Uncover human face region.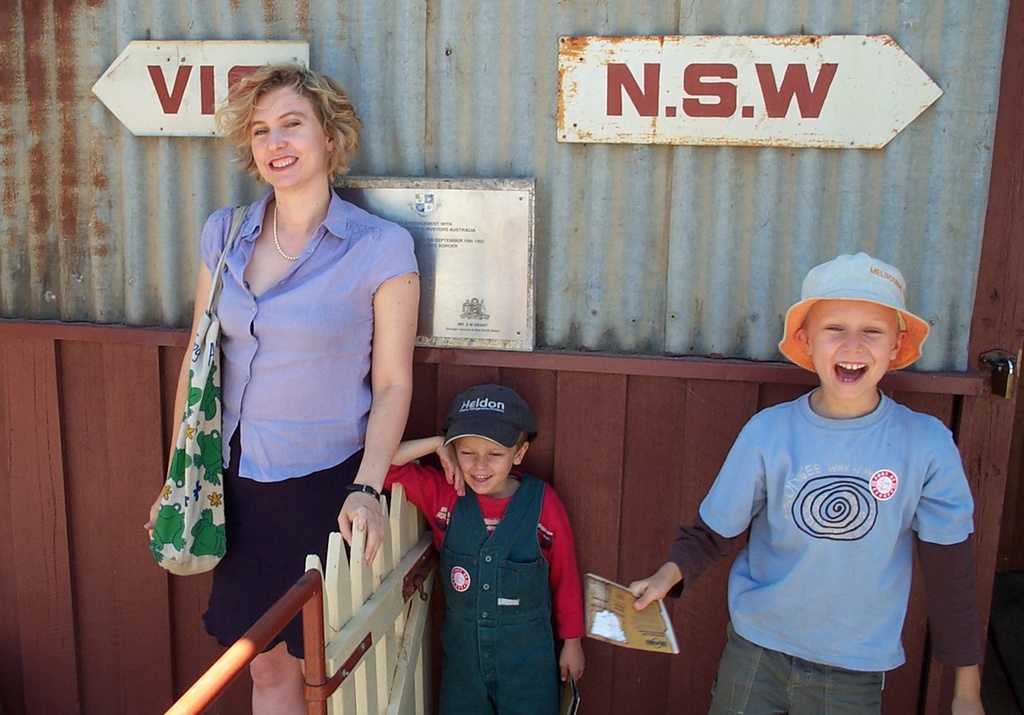
Uncovered: <bbox>804, 298, 895, 396</bbox>.
